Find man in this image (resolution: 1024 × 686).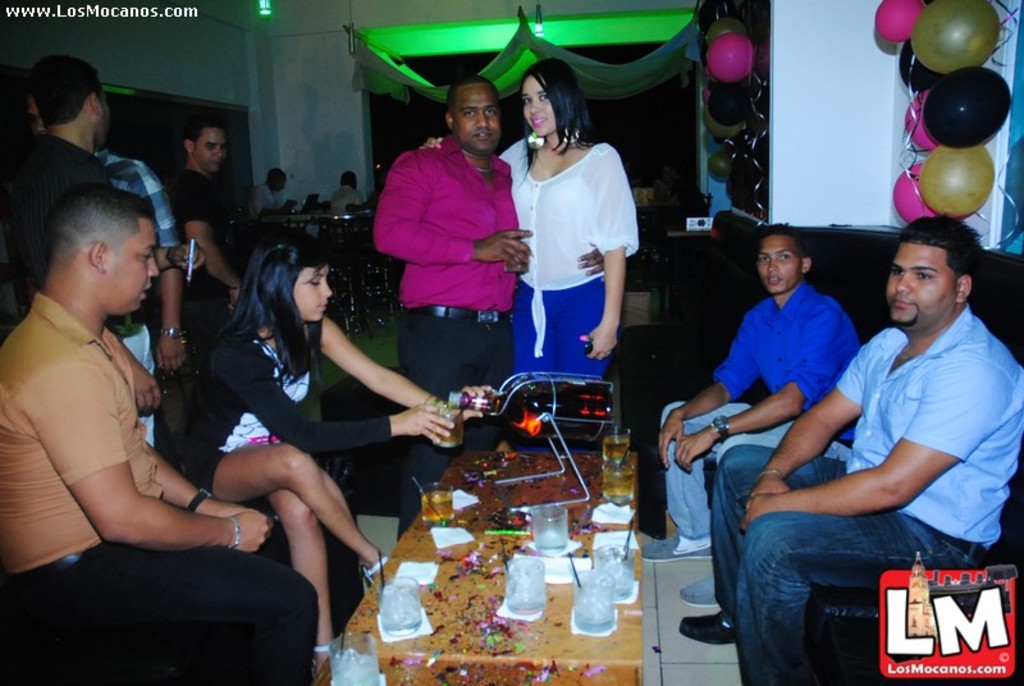
{"left": 31, "top": 52, "right": 178, "bottom": 447}.
